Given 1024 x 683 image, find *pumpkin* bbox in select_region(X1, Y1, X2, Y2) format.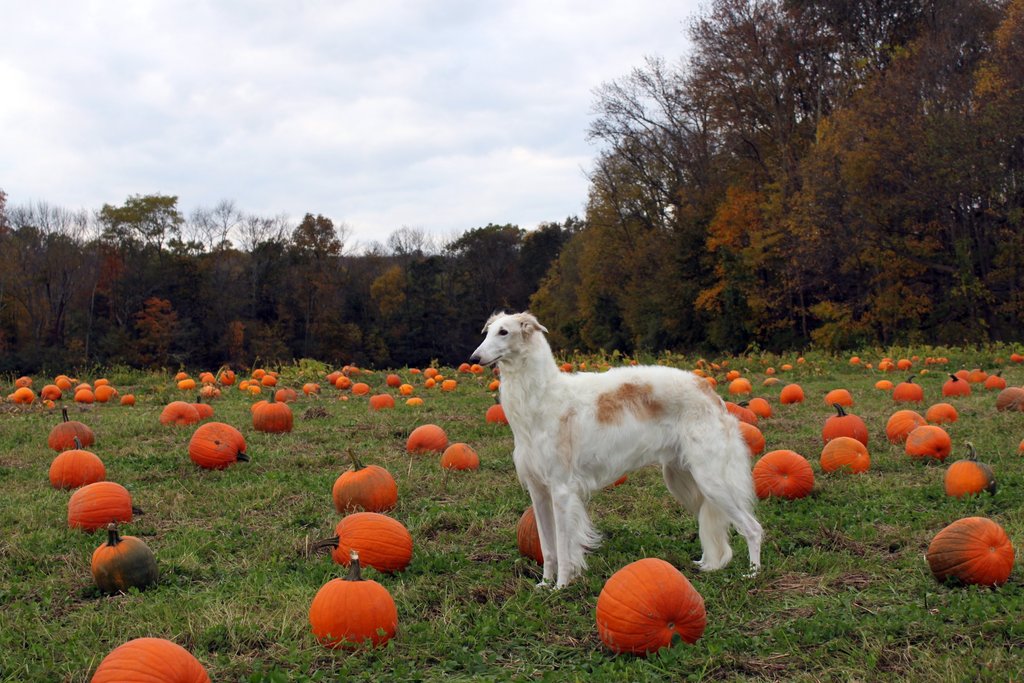
select_region(92, 522, 163, 592).
